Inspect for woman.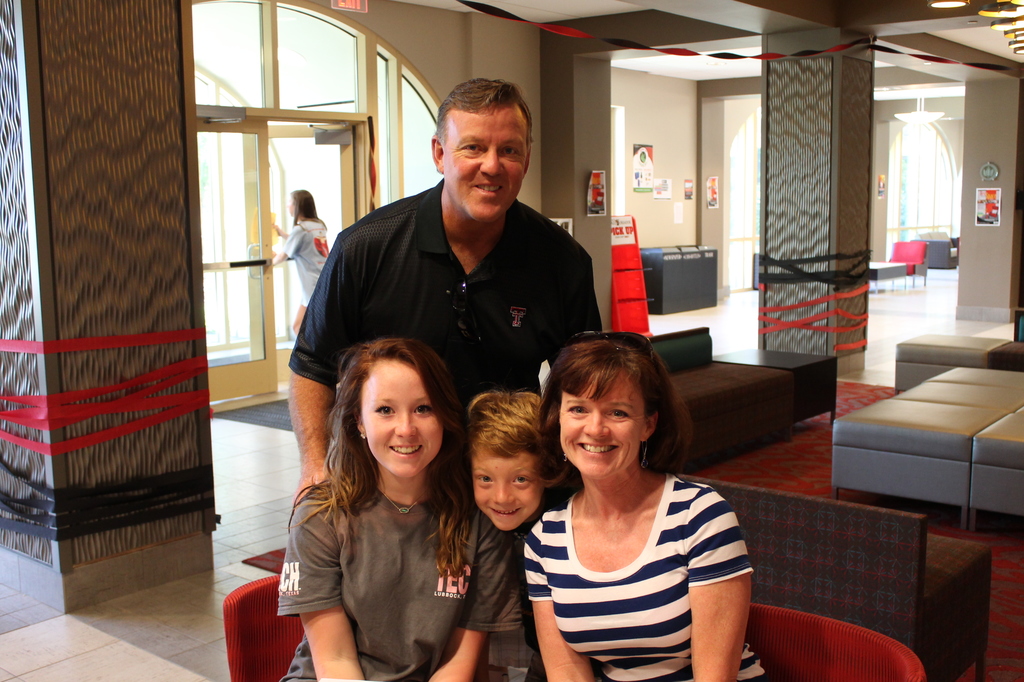
Inspection: (left=270, top=187, right=330, bottom=337).
